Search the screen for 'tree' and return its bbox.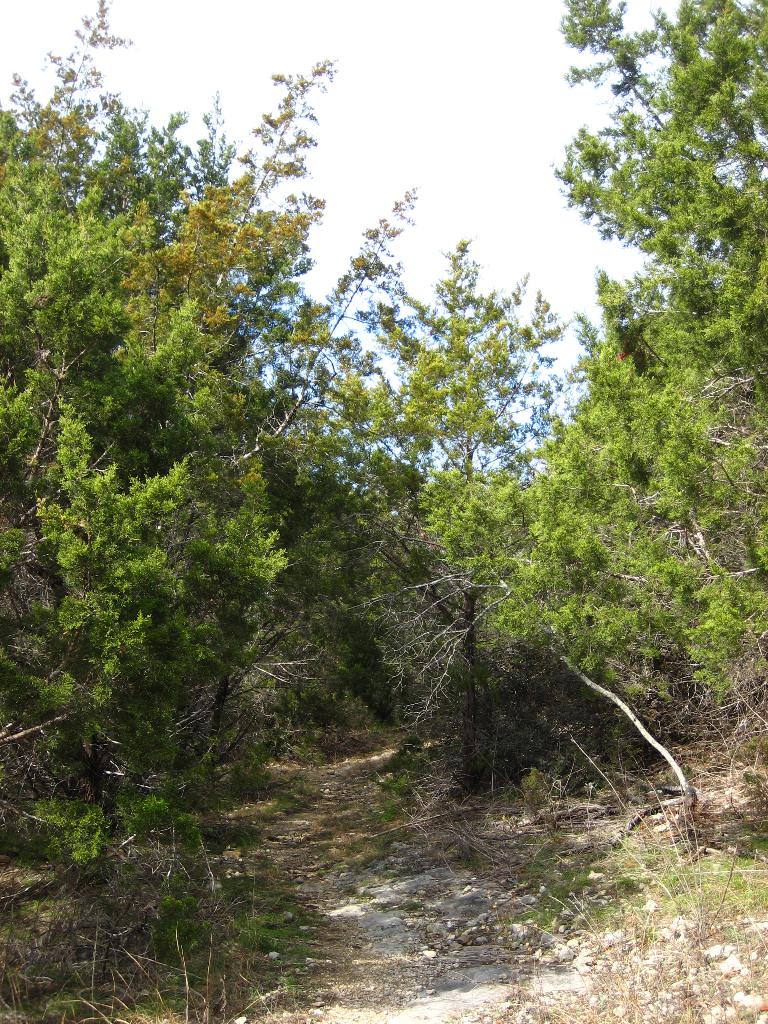
Found: x1=0, y1=0, x2=427, y2=783.
